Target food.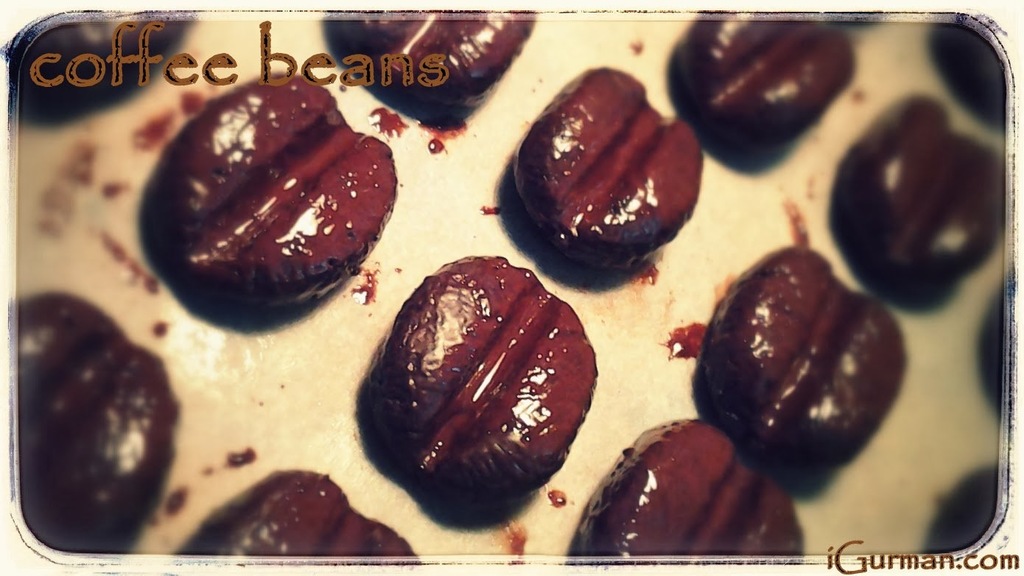
Target region: (x1=141, y1=69, x2=395, y2=303).
